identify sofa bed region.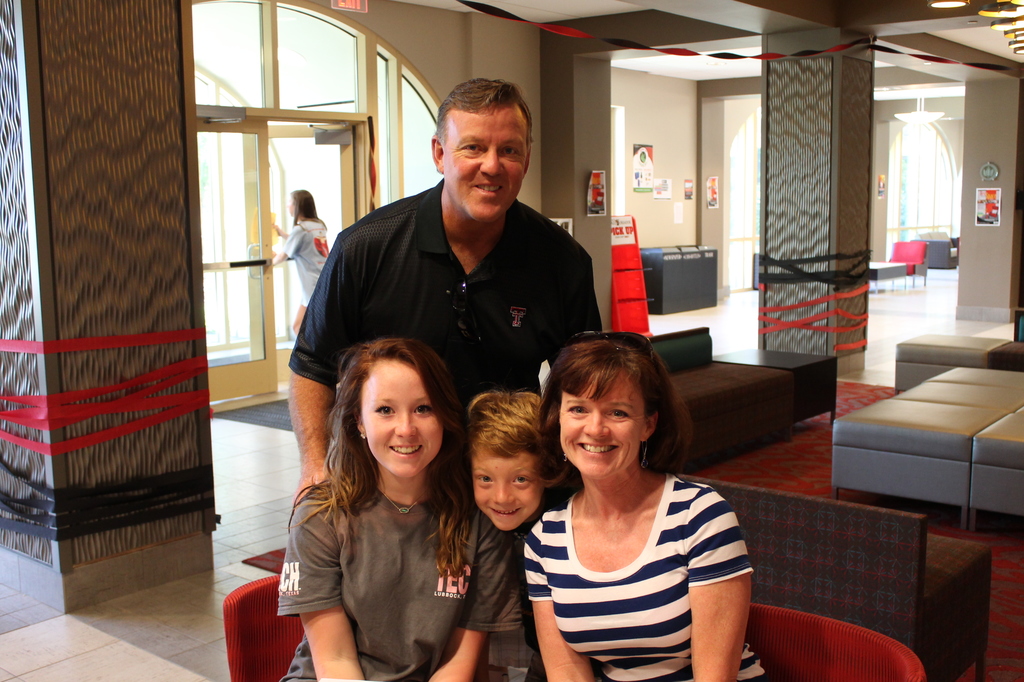
Region: {"x1": 833, "y1": 369, "x2": 1023, "y2": 516}.
